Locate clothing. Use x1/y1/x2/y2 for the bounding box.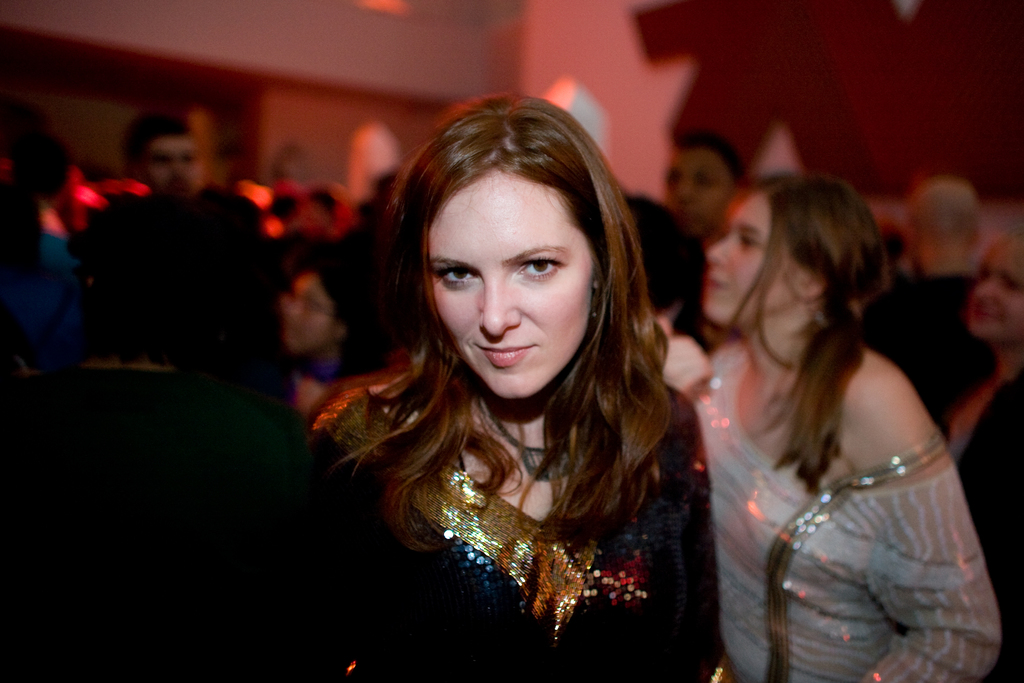
77/185/271/443.
